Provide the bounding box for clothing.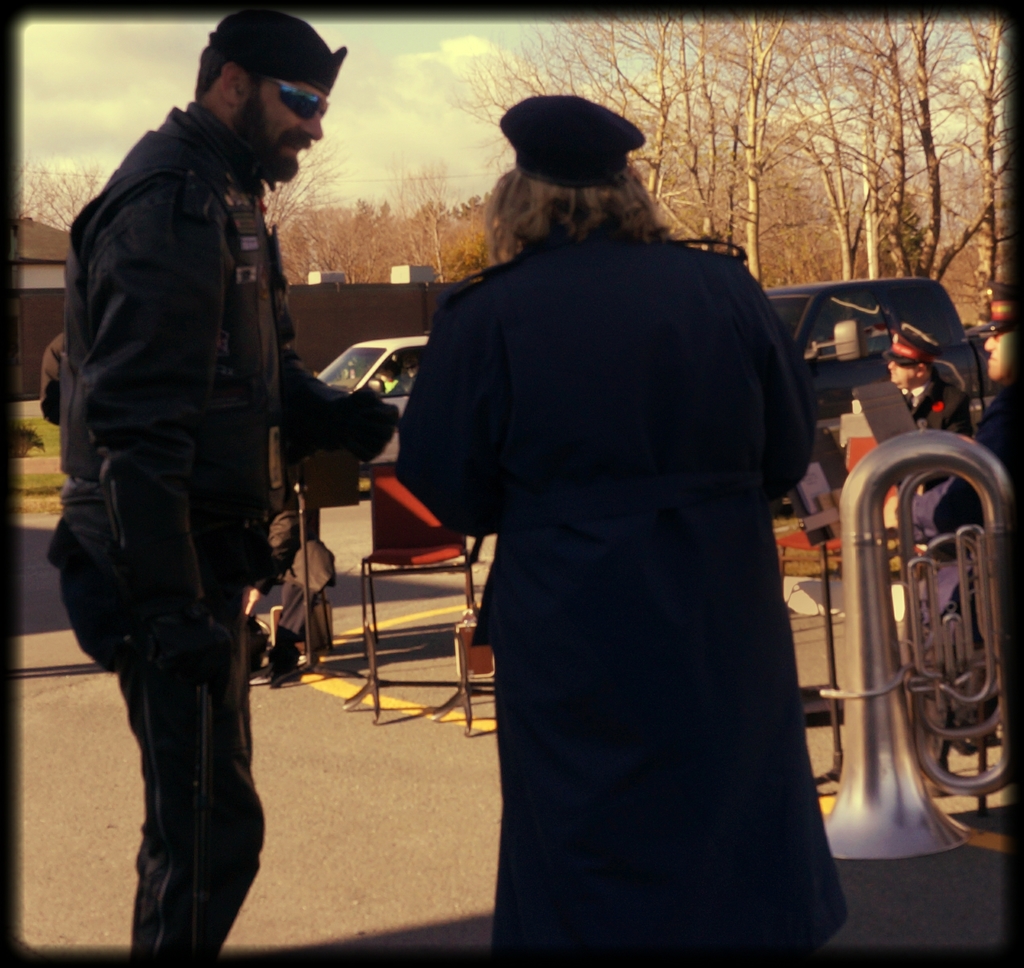
[x1=46, y1=94, x2=392, y2=964].
